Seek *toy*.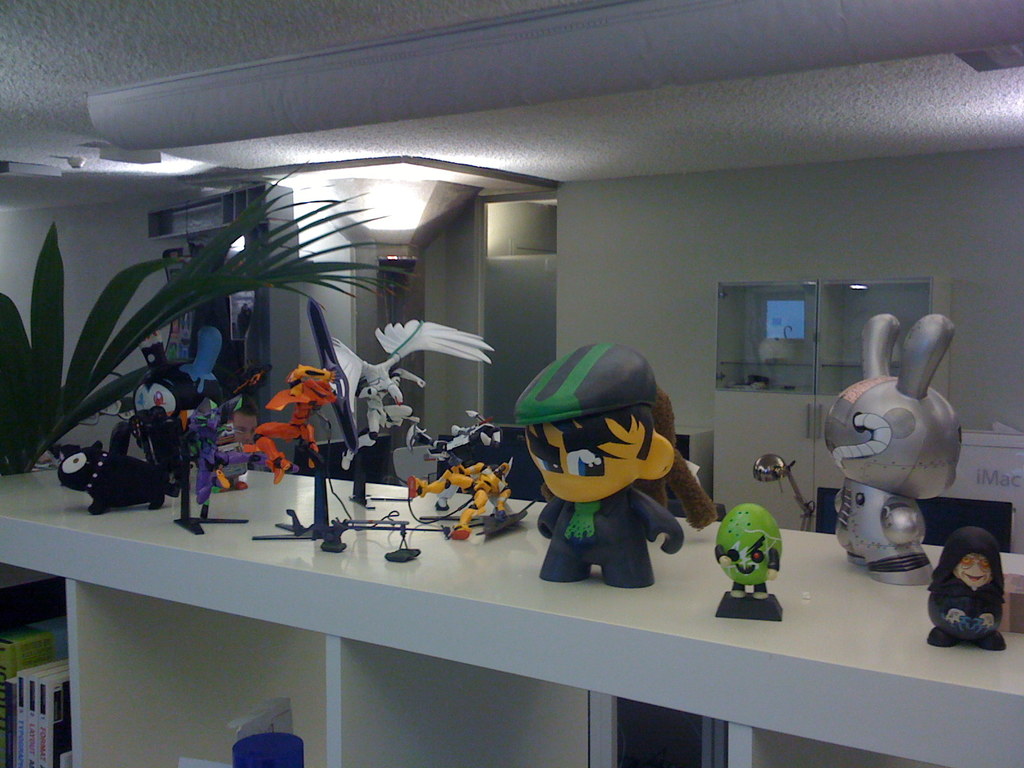
[923, 525, 1011, 653].
